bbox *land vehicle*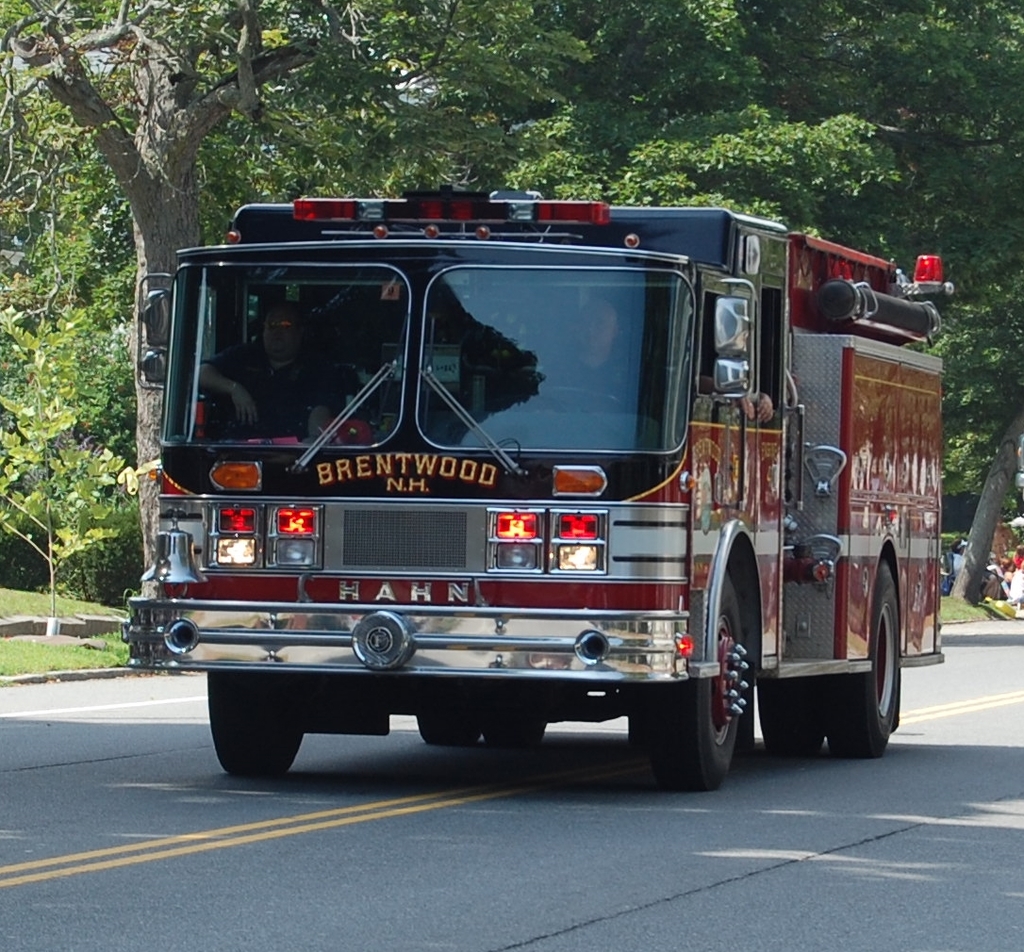
[104, 176, 954, 738]
